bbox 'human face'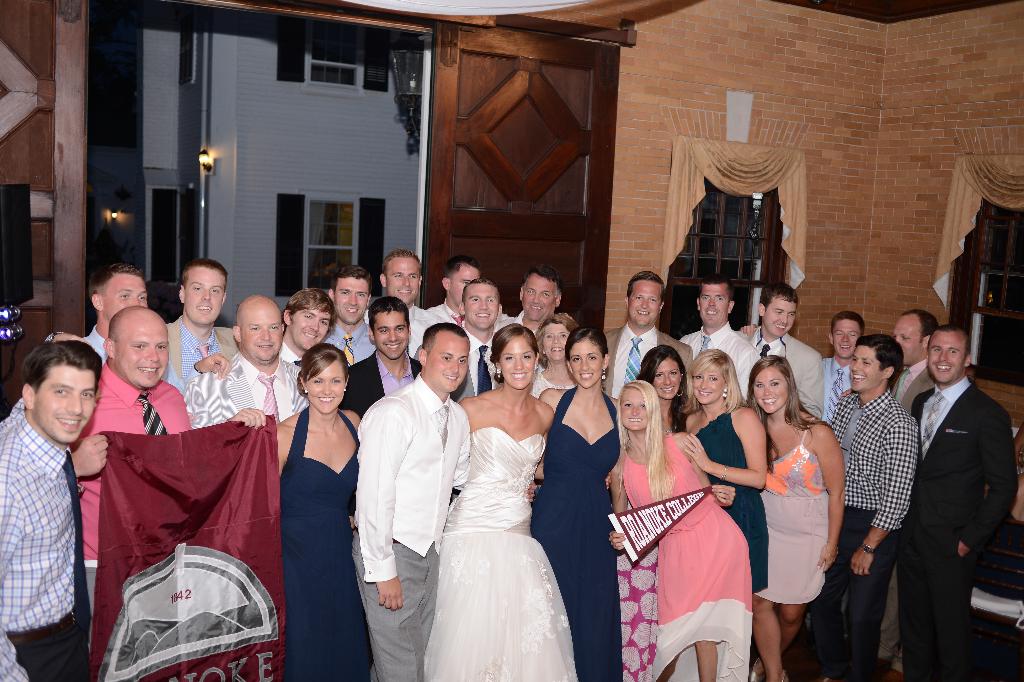
crop(500, 336, 538, 390)
